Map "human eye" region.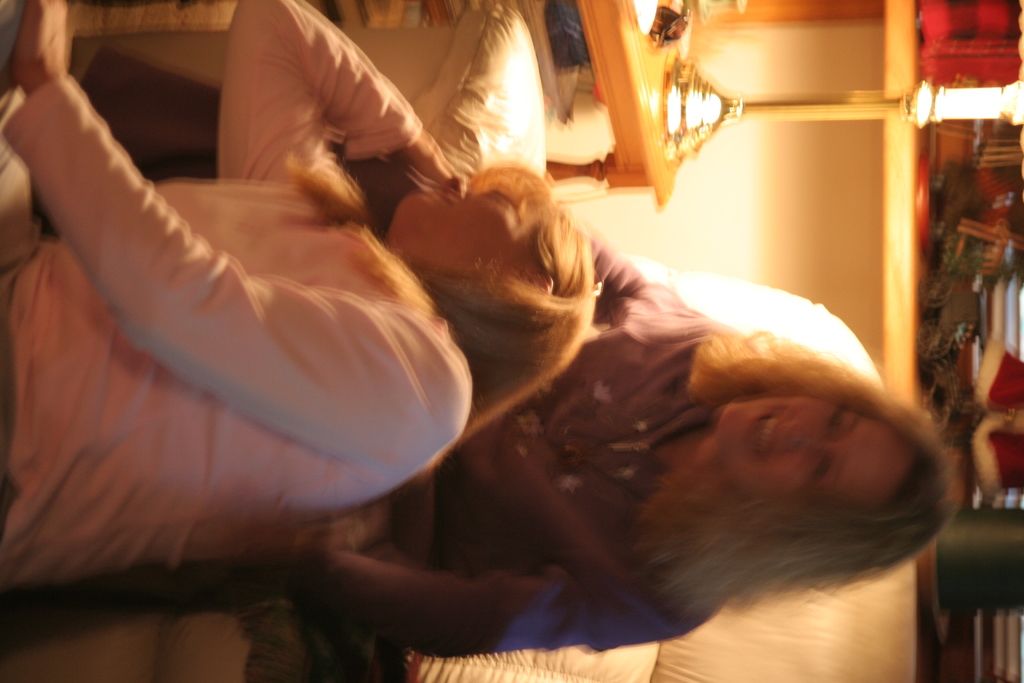
Mapped to [x1=822, y1=401, x2=847, y2=432].
